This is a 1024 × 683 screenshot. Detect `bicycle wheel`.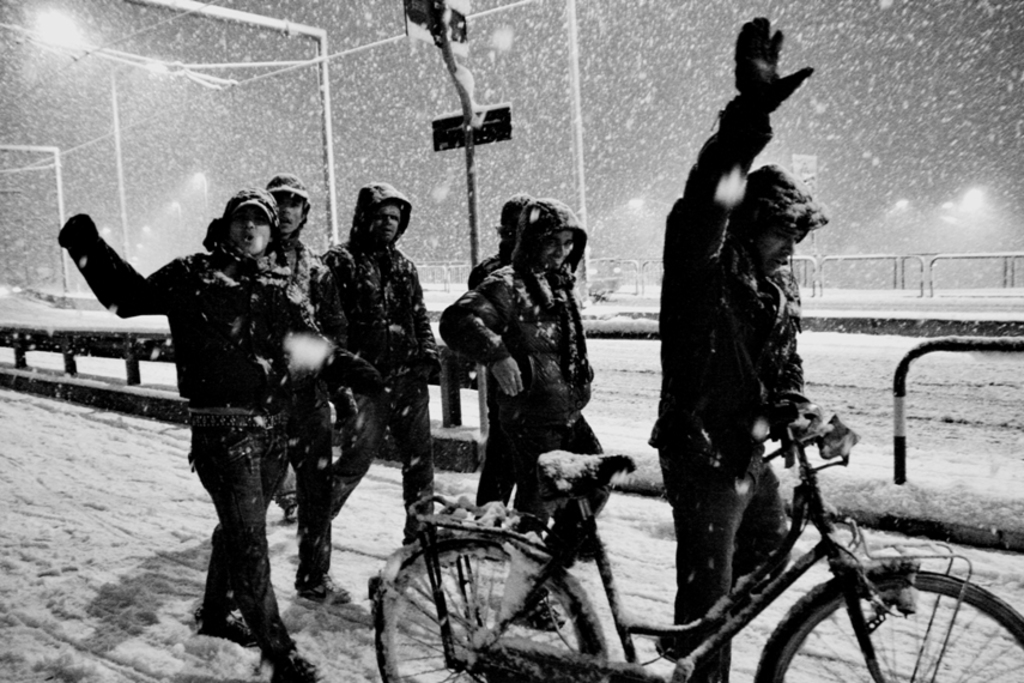
(752,569,1023,682).
